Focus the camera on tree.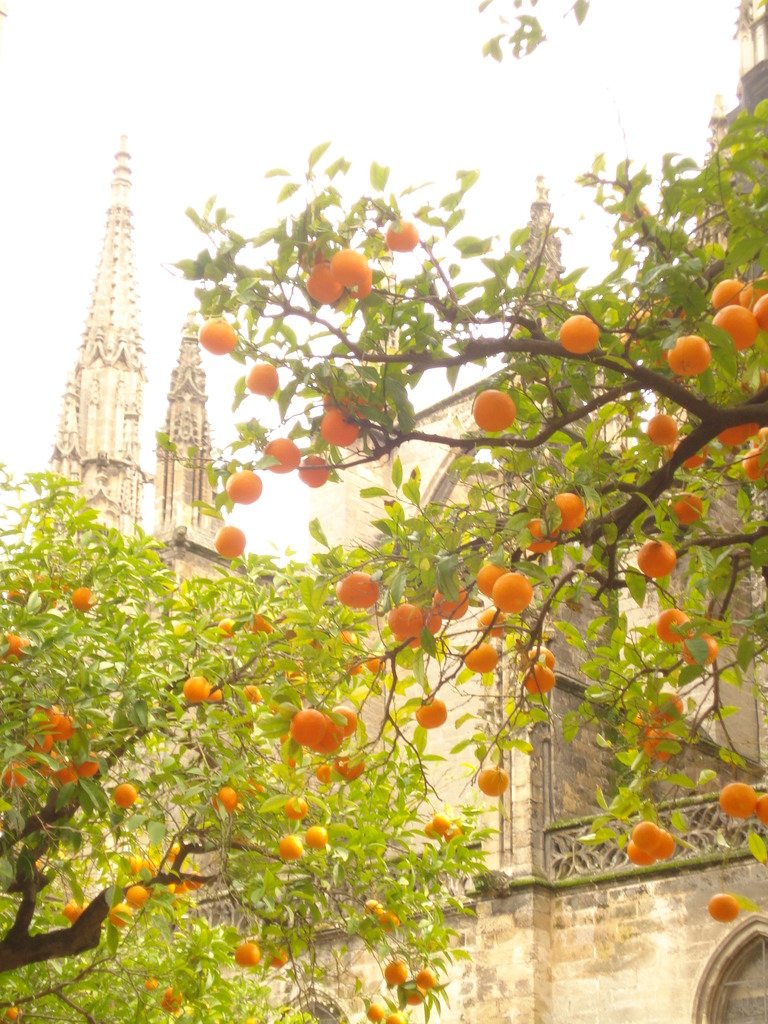
Focus region: [157,0,767,927].
